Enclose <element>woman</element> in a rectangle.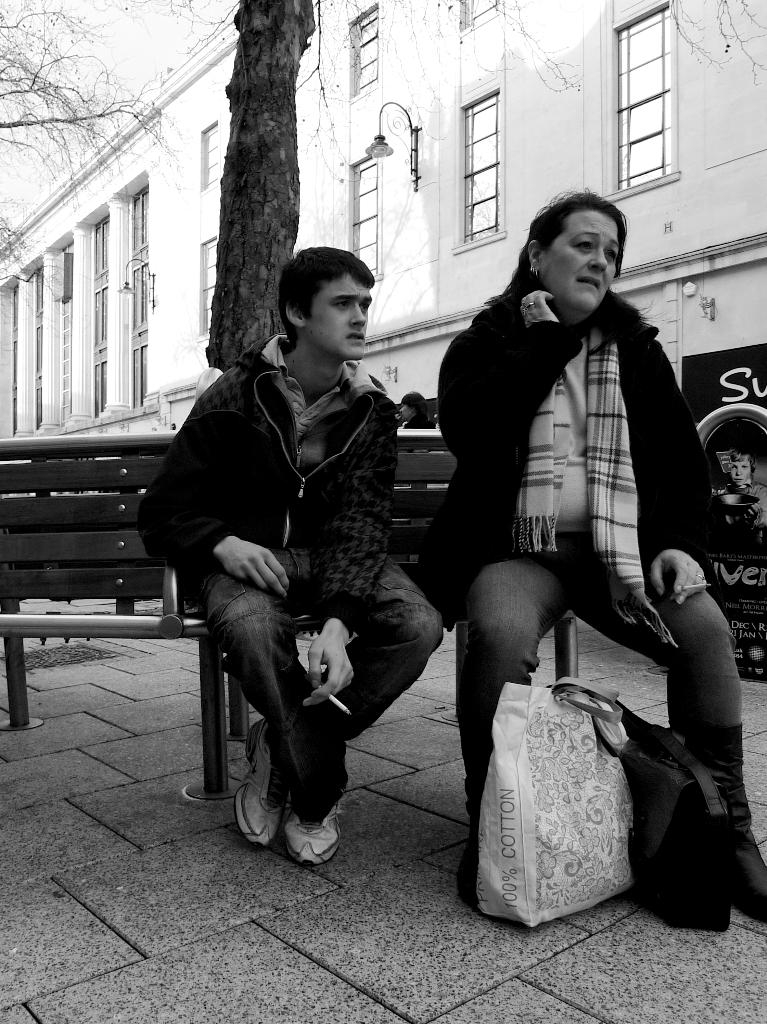
bbox=(418, 182, 712, 801).
